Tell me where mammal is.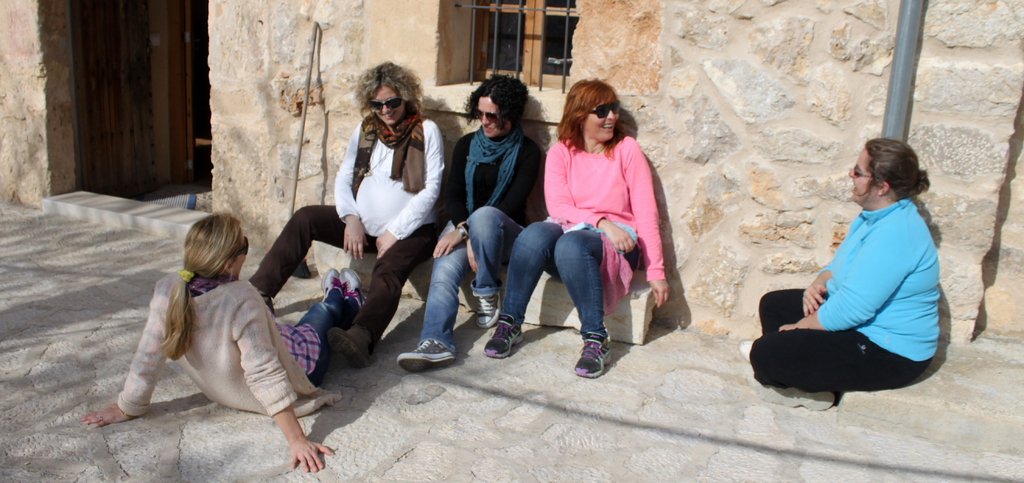
mammal is at 400, 73, 541, 363.
